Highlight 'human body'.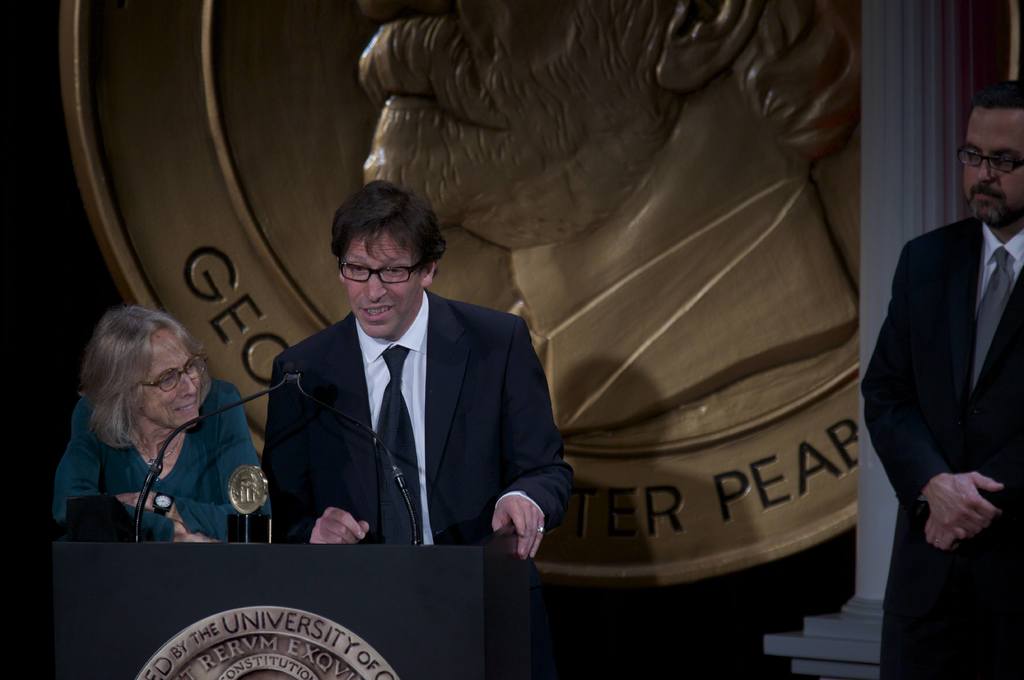
Highlighted region: region(257, 176, 577, 562).
